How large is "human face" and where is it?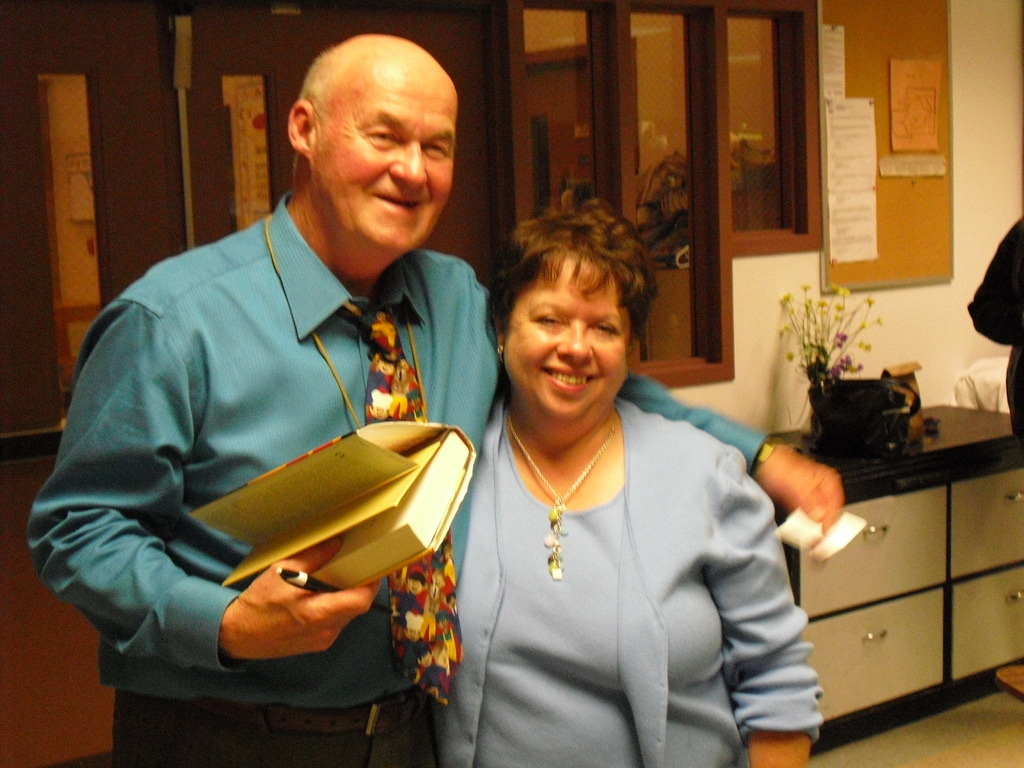
Bounding box: [left=504, top=253, right=631, bottom=420].
